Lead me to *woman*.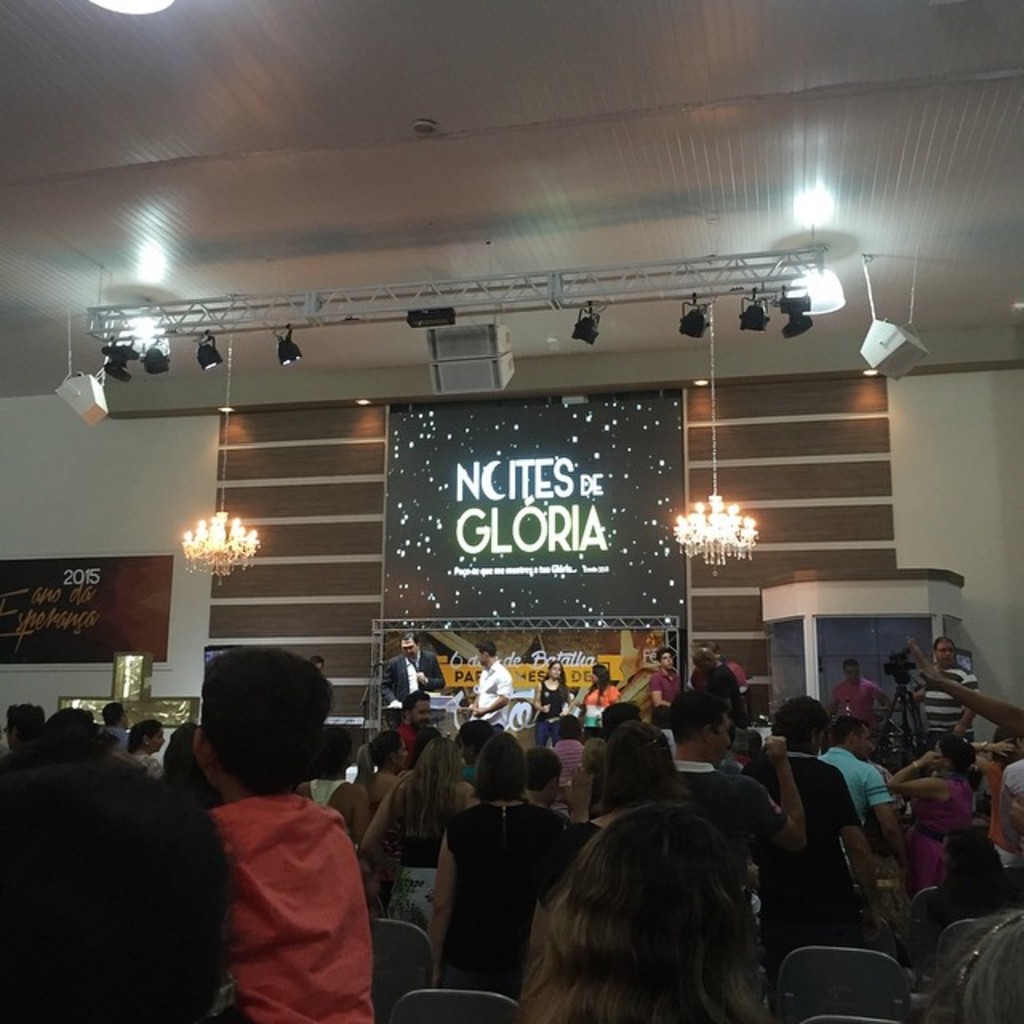
Lead to 517:800:774:1022.
